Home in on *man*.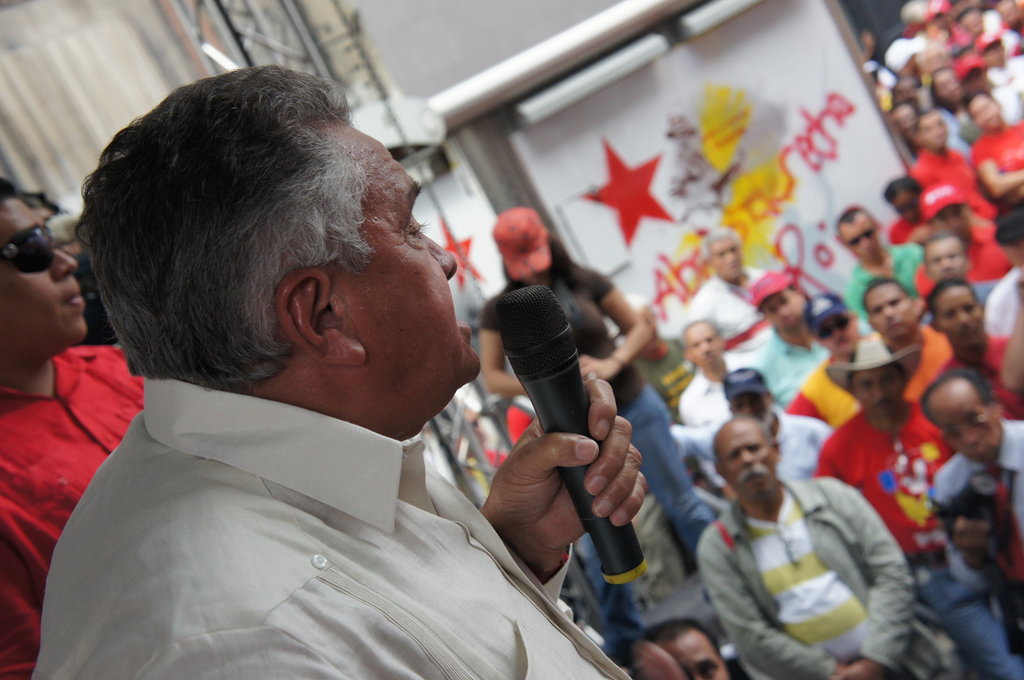
Homed in at 885,177,938,244.
